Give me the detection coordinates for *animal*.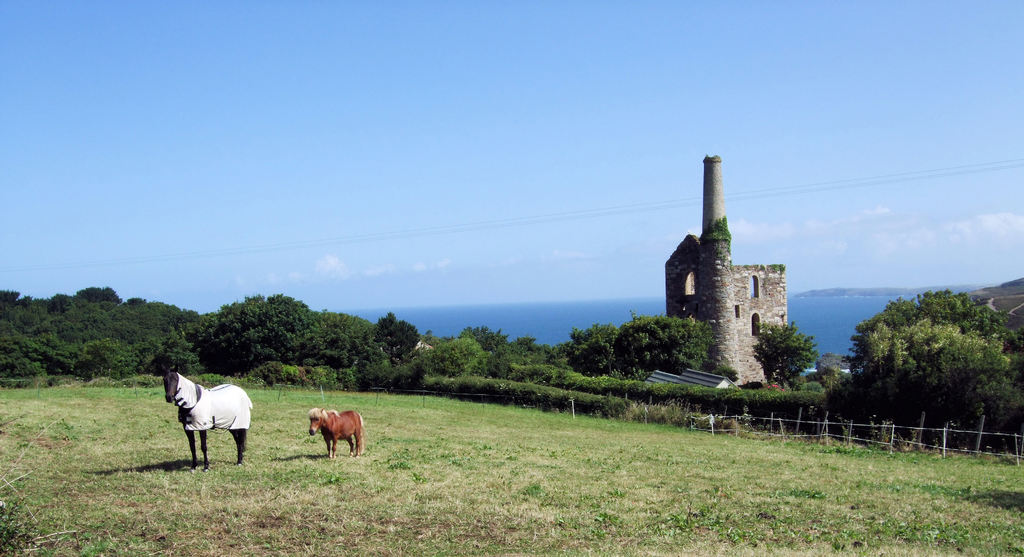
bbox=(307, 410, 368, 461).
